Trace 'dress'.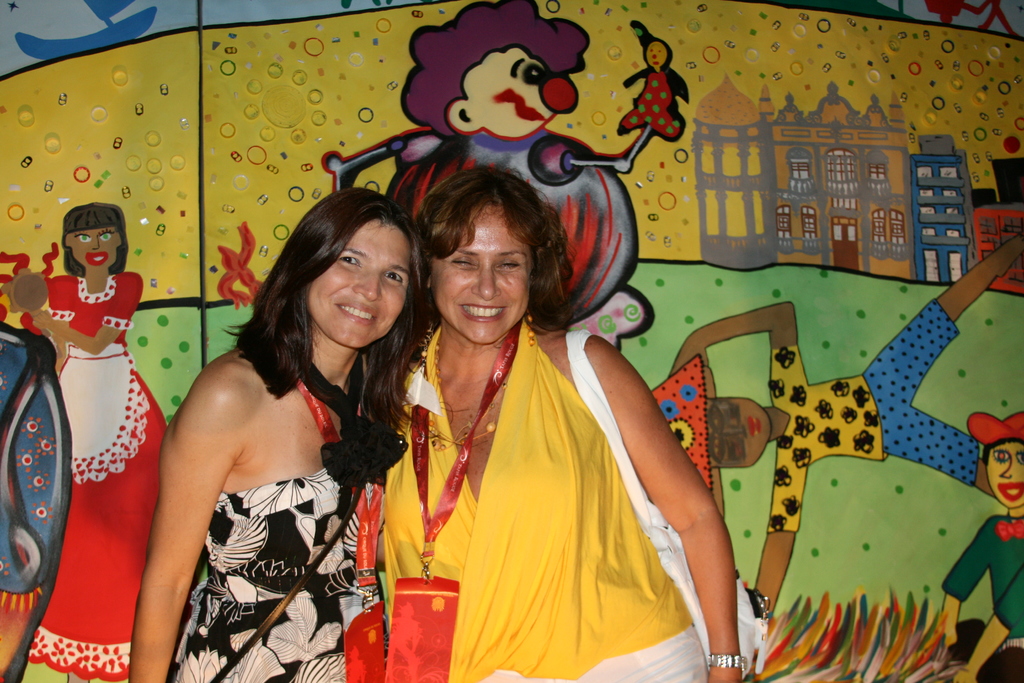
Traced to 170 327 384 682.
